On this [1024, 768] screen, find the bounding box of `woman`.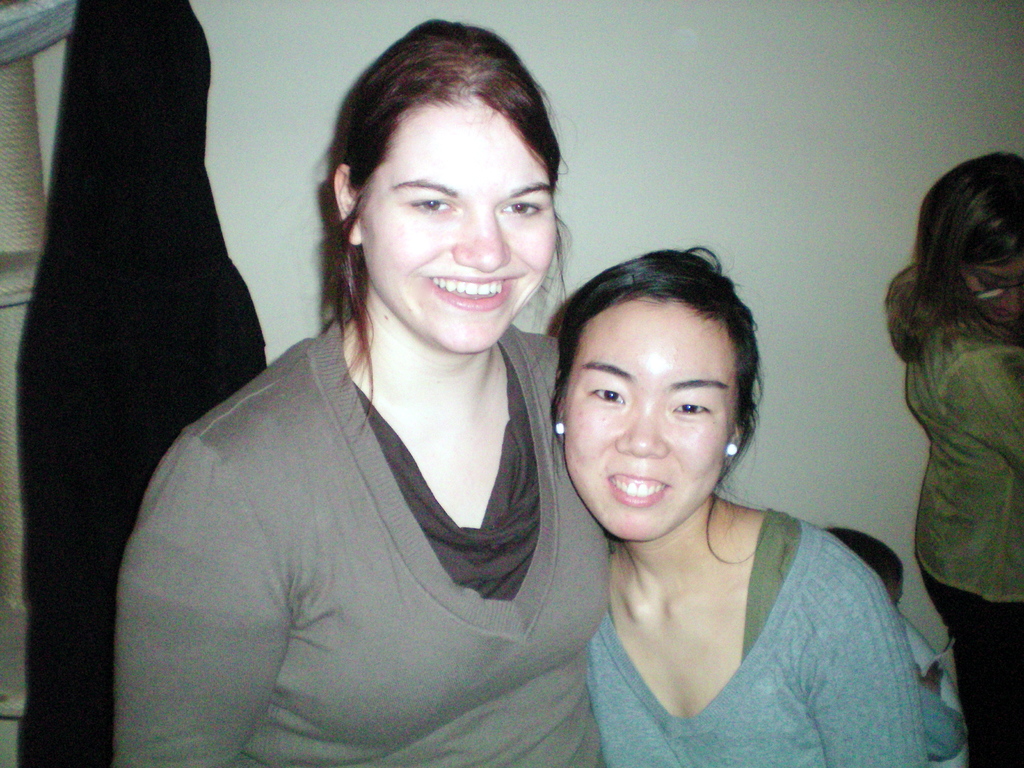
Bounding box: detection(881, 152, 1023, 767).
